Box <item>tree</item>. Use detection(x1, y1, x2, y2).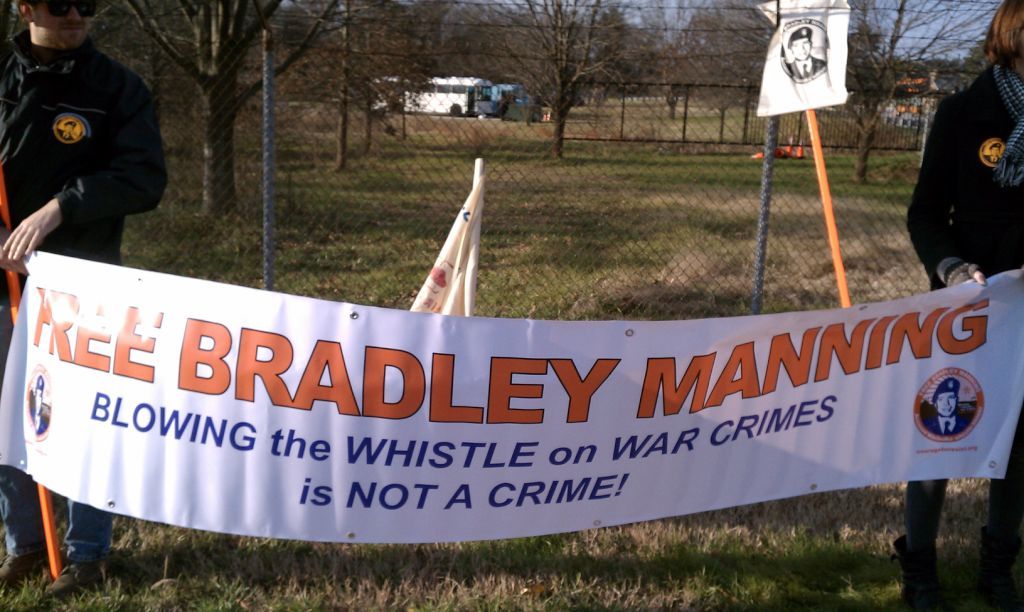
detection(292, 0, 366, 170).
